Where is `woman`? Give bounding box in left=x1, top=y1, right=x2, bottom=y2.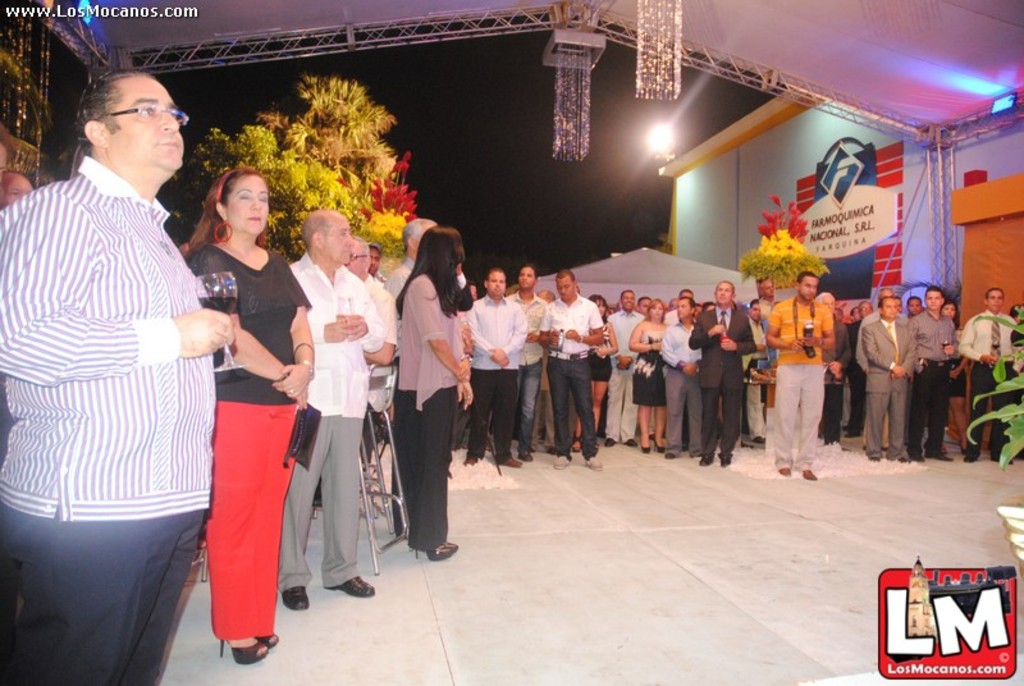
left=0, top=173, right=33, bottom=220.
